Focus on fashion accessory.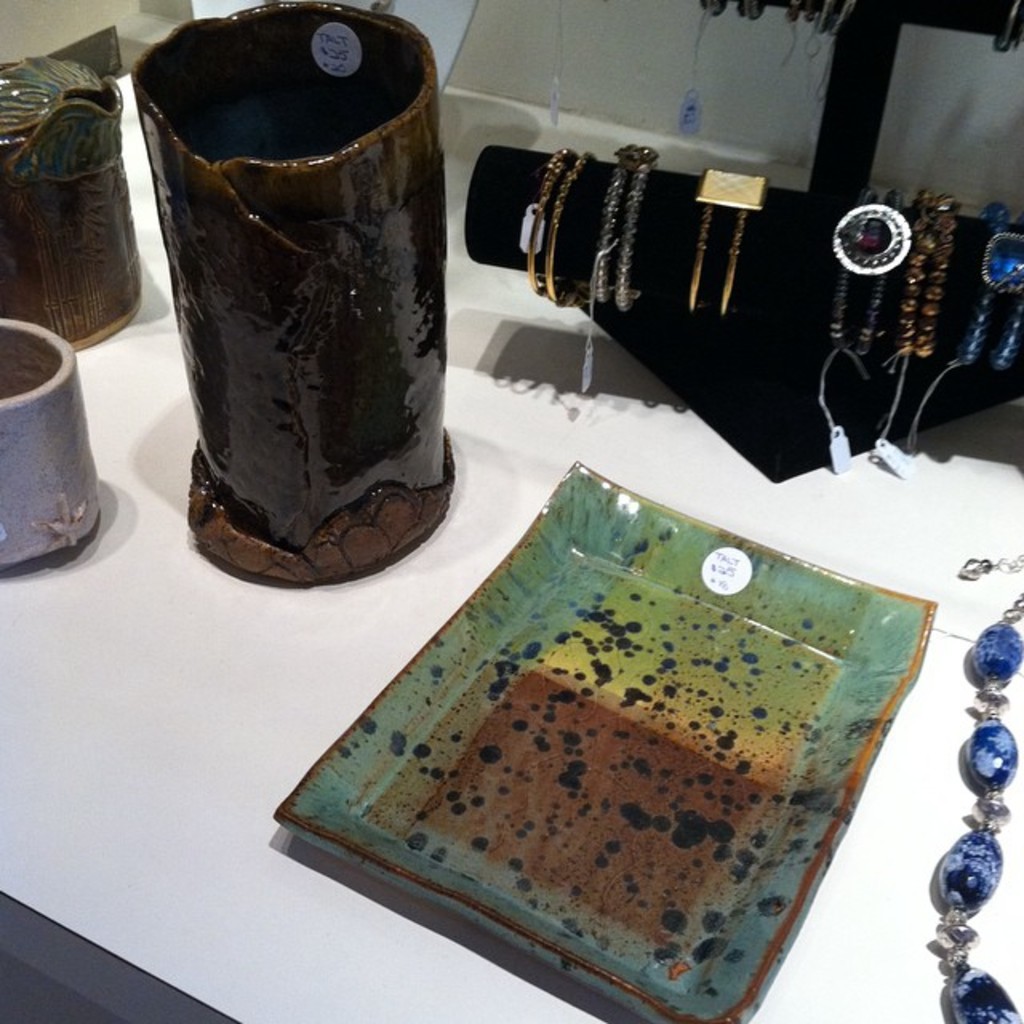
Focused at l=829, t=181, r=914, b=357.
